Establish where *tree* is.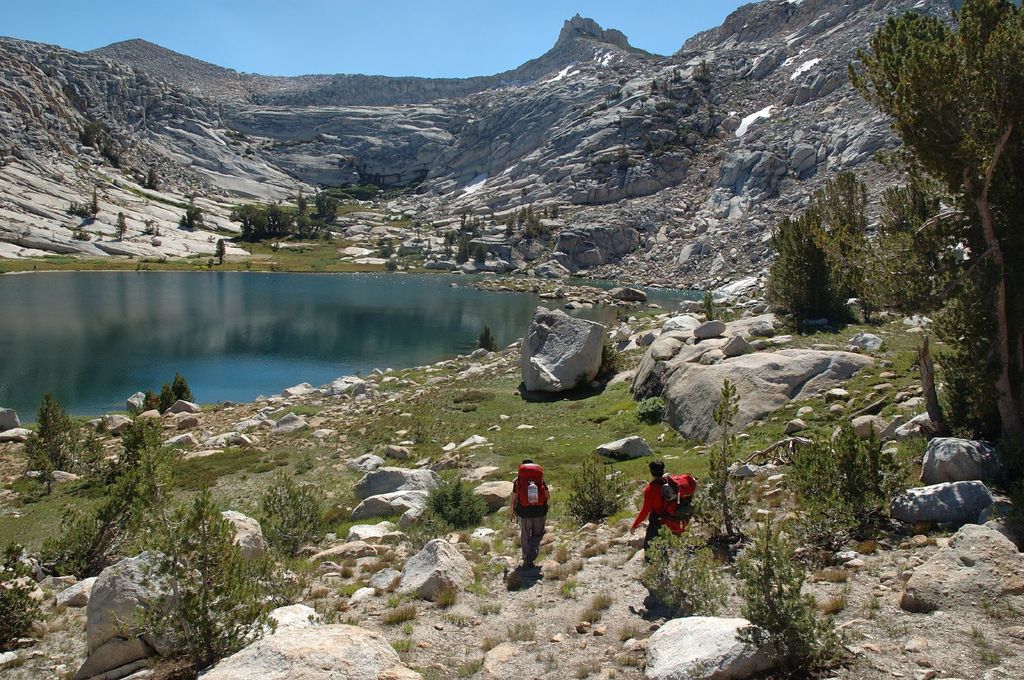
Established at 170:372:195:402.
